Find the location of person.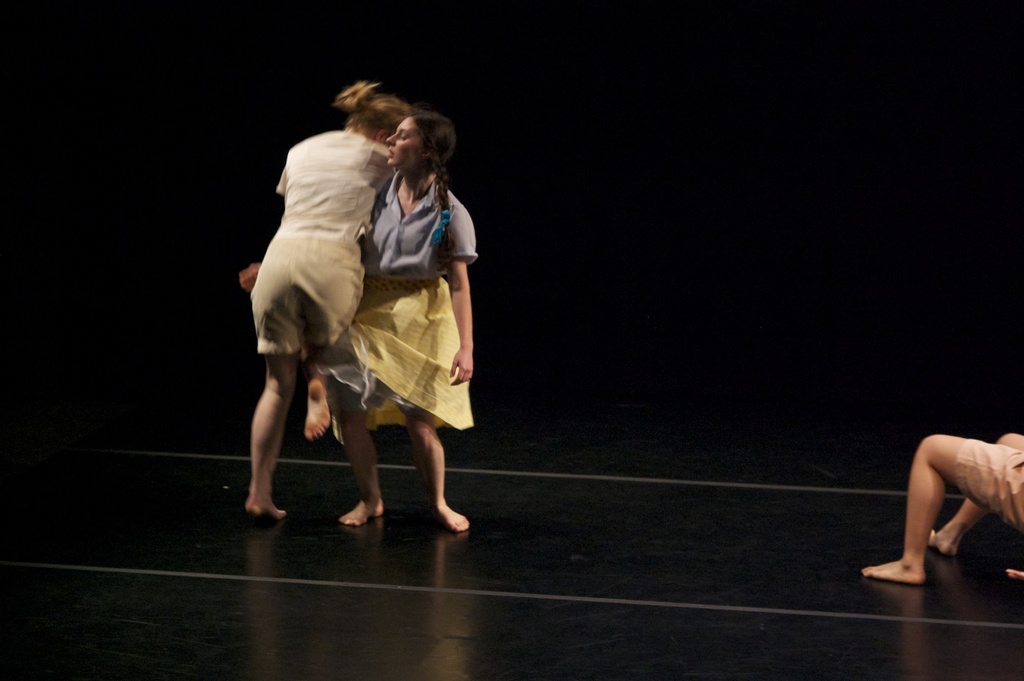
Location: region(860, 438, 1023, 592).
